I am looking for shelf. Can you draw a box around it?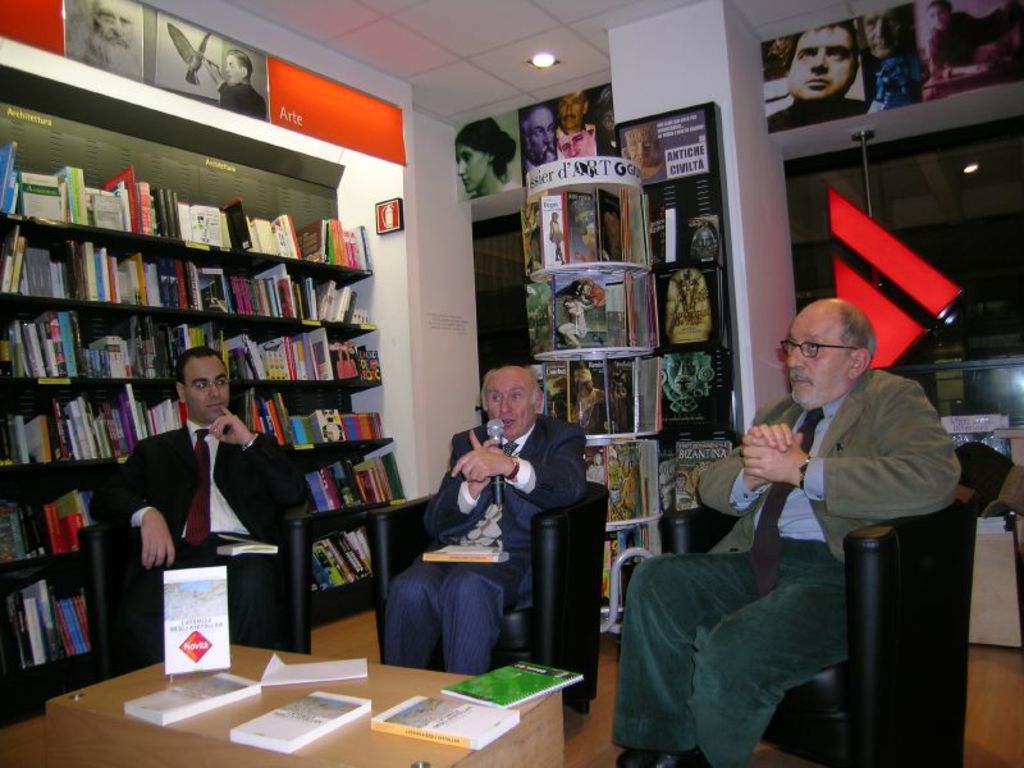
Sure, the bounding box is [x1=0, y1=138, x2=378, y2=274].
